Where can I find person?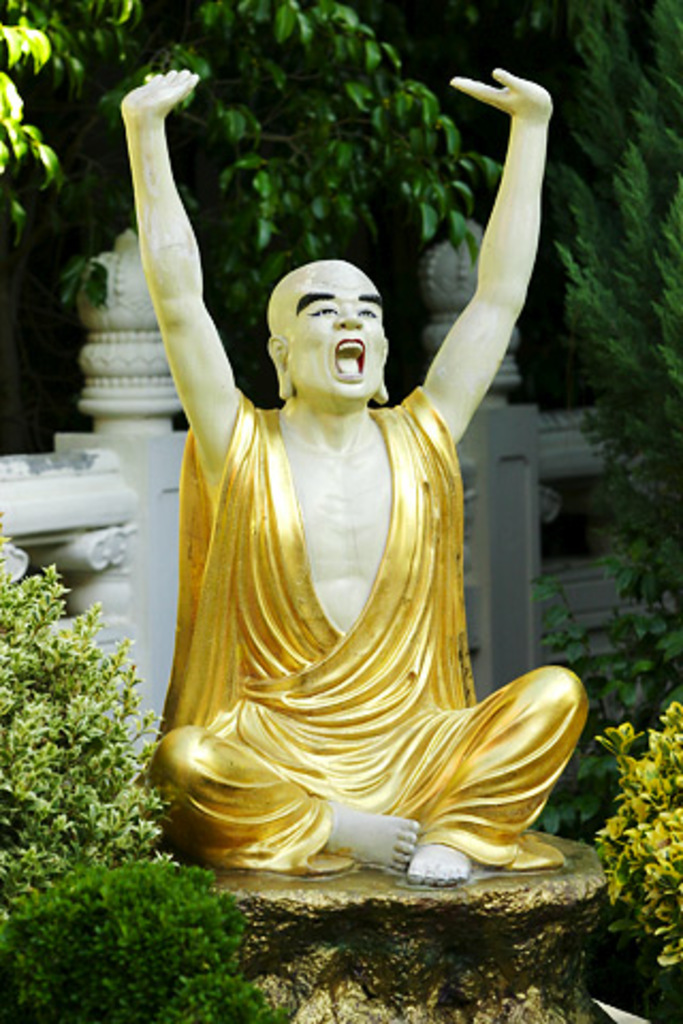
You can find it at (154, 122, 602, 913).
